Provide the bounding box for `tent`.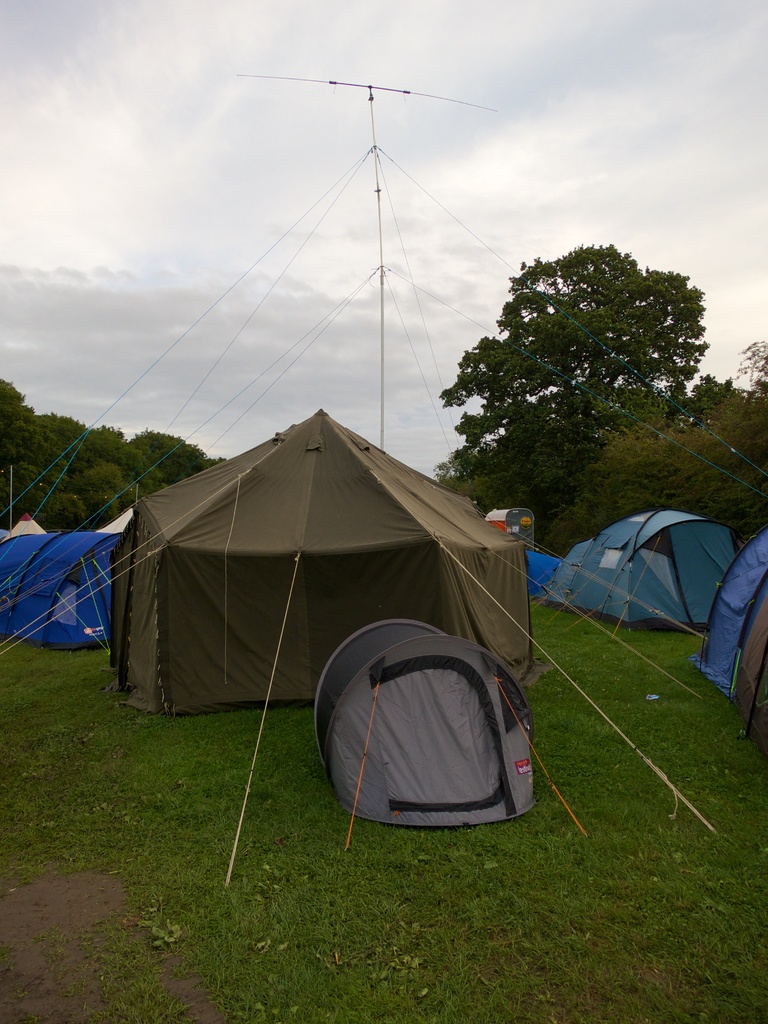
694, 515, 767, 778.
